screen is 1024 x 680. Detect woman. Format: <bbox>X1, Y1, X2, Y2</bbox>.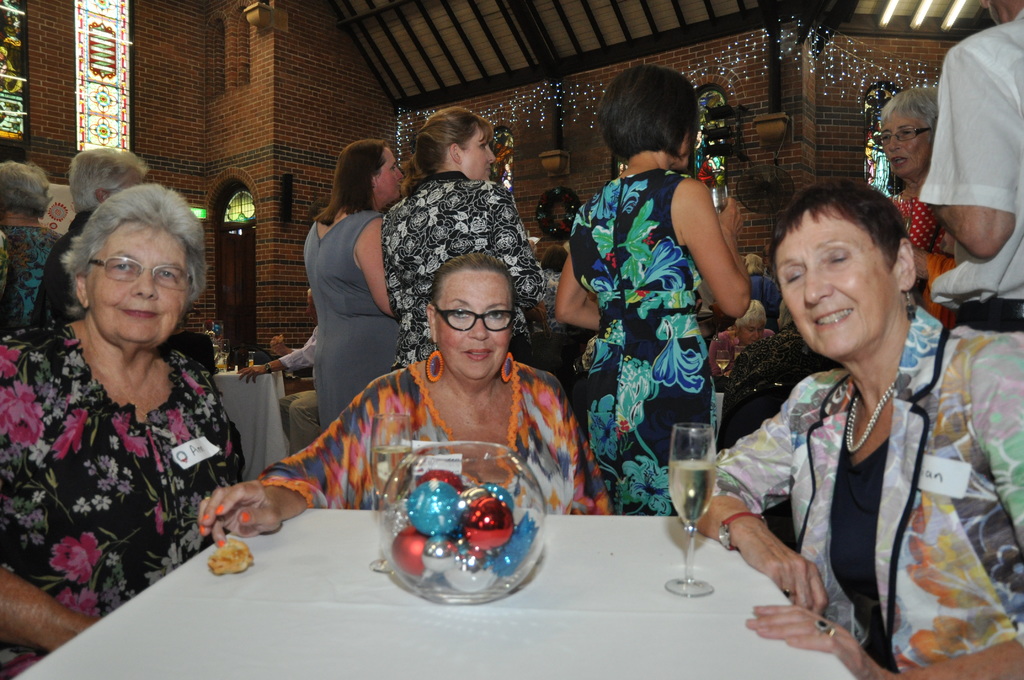
<bbox>694, 178, 1023, 679</bbox>.
